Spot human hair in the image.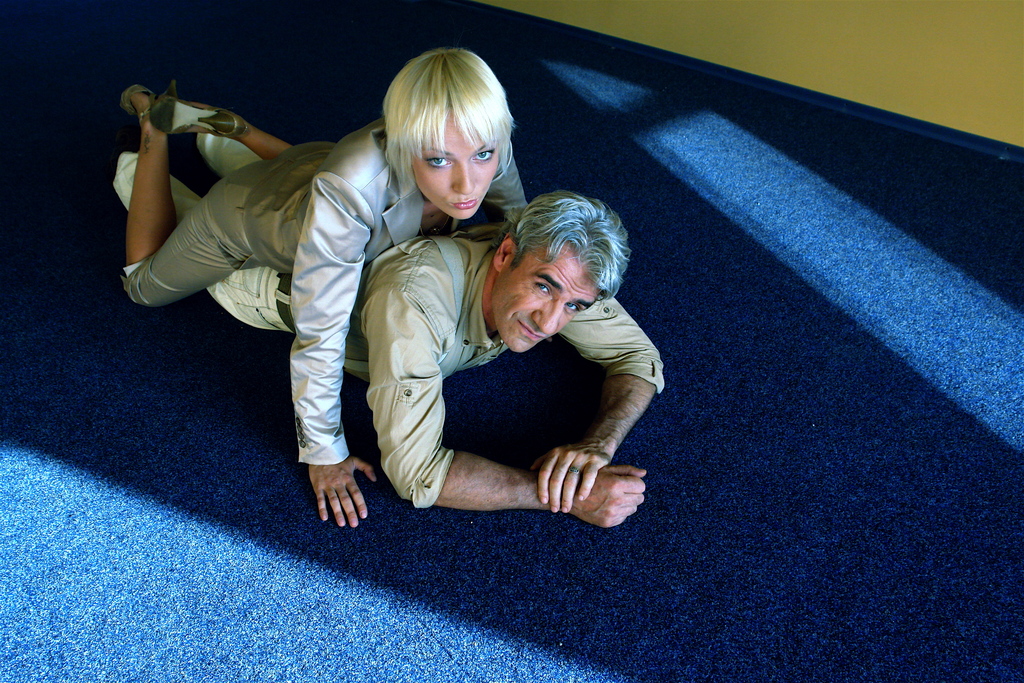
human hair found at [x1=378, y1=40, x2=517, y2=223].
